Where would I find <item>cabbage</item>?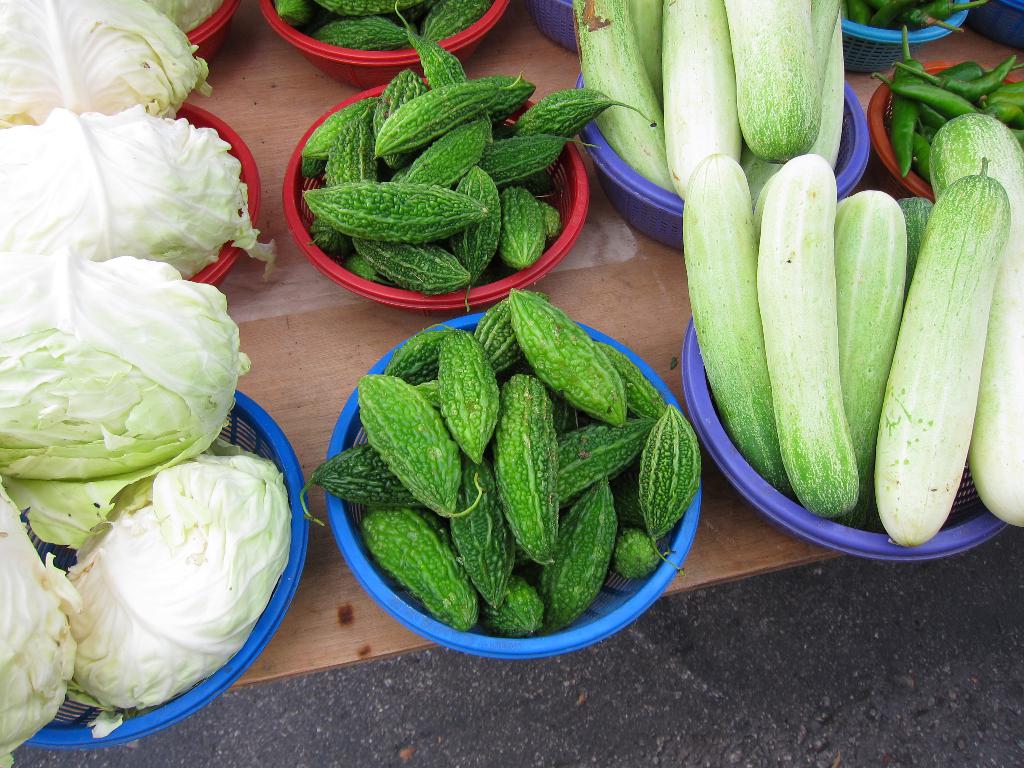
At box(0, 244, 251, 546).
